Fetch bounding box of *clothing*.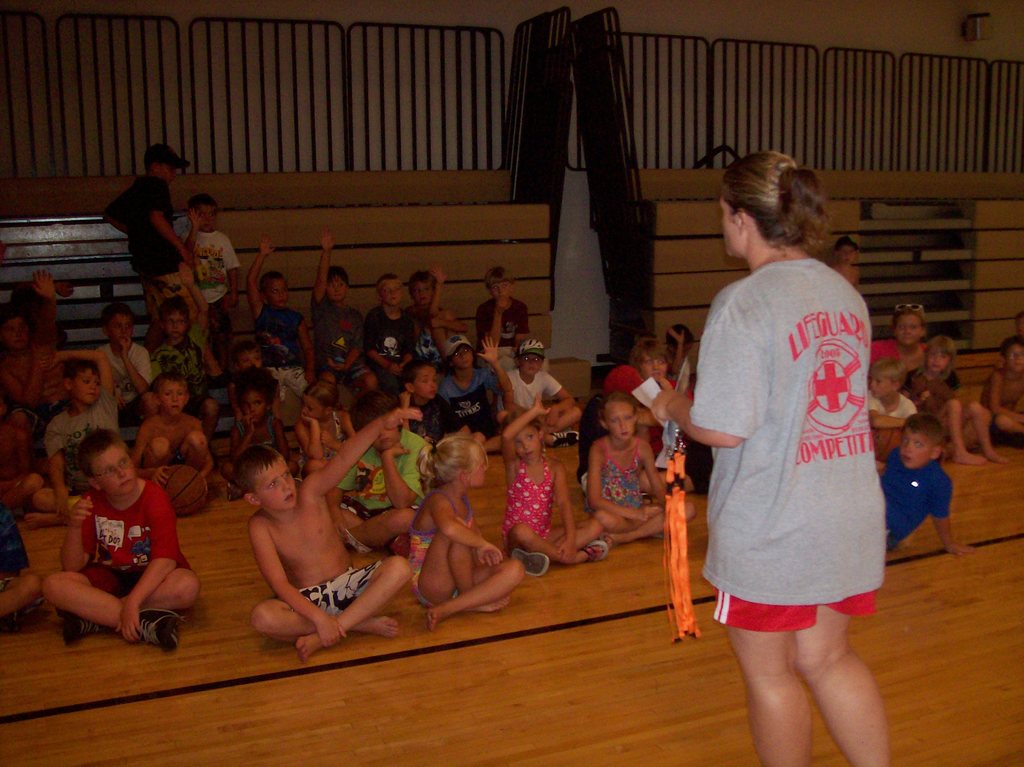
Bbox: (601,439,650,517).
